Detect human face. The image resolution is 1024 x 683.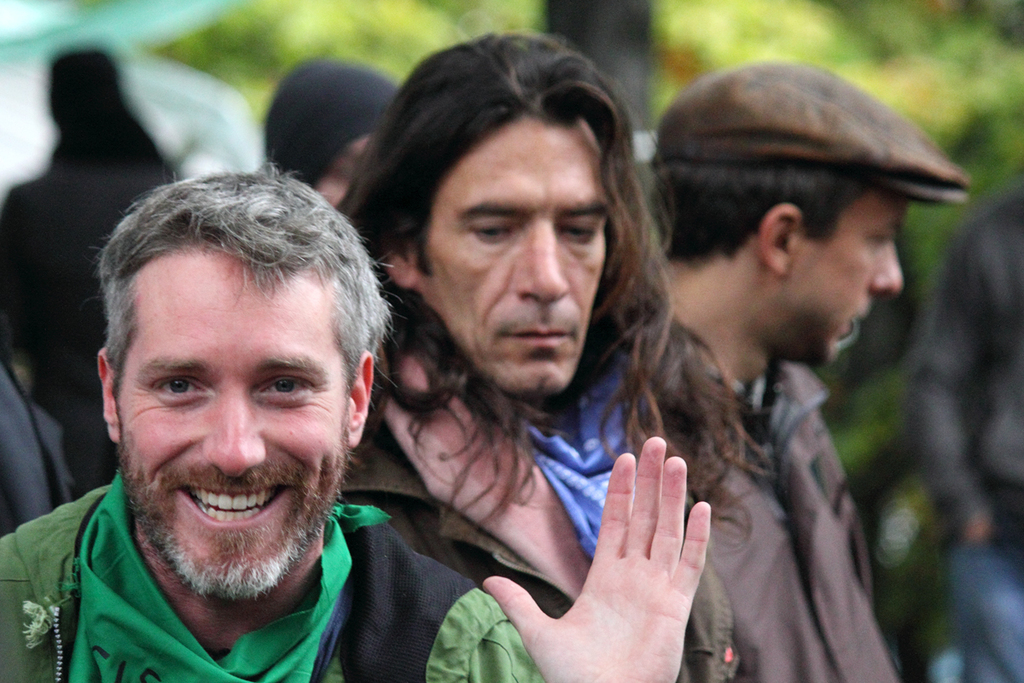
bbox(414, 116, 605, 394).
